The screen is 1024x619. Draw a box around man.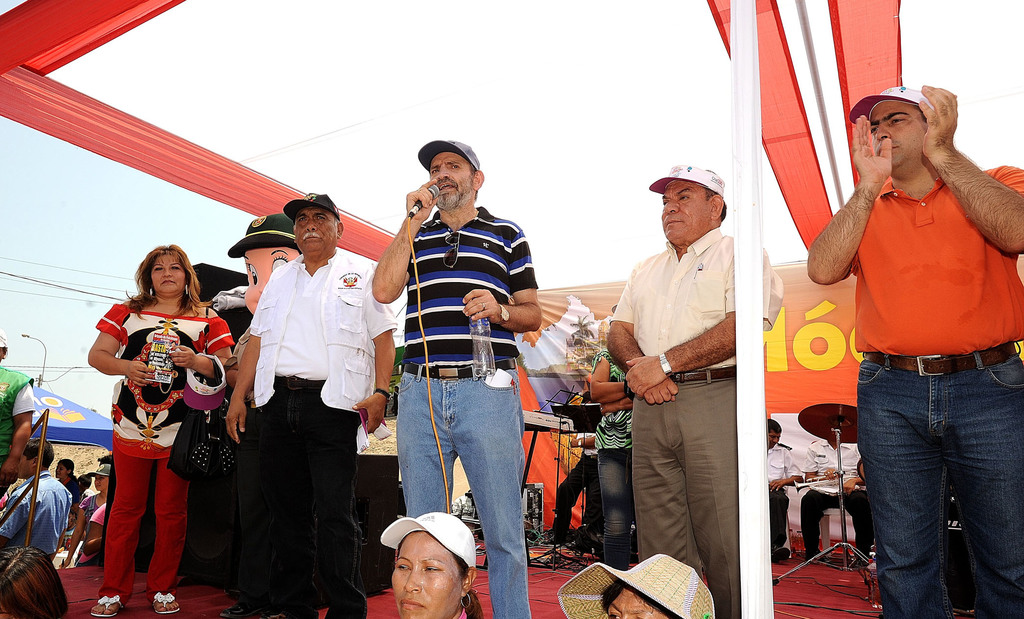
BBox(0, 439, 72, 563).
